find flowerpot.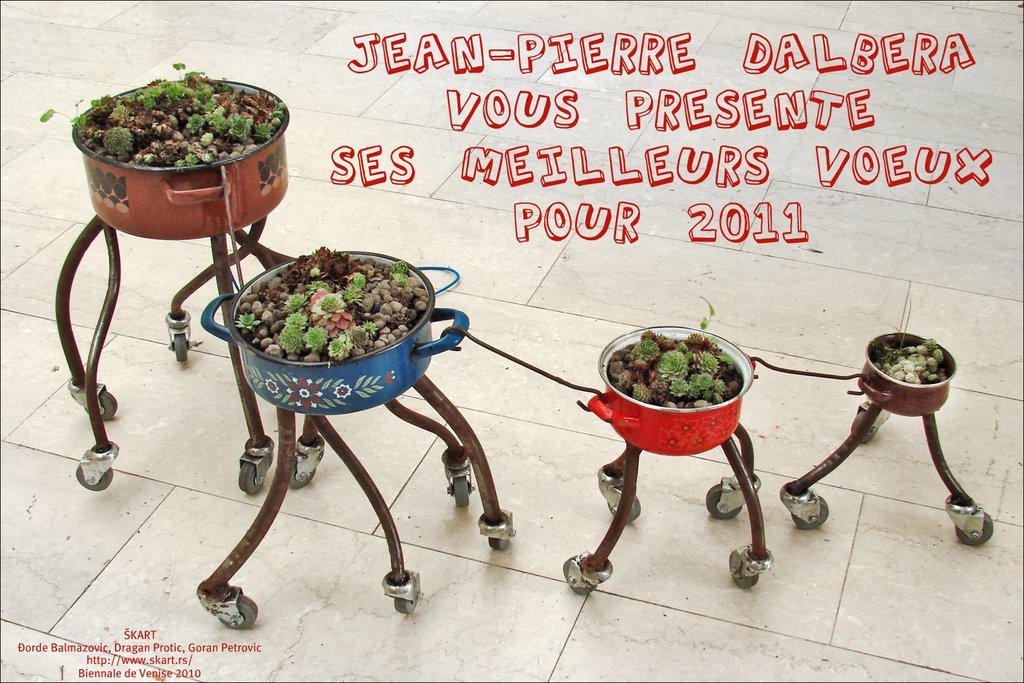
crop(81, 70, 279, 256).
